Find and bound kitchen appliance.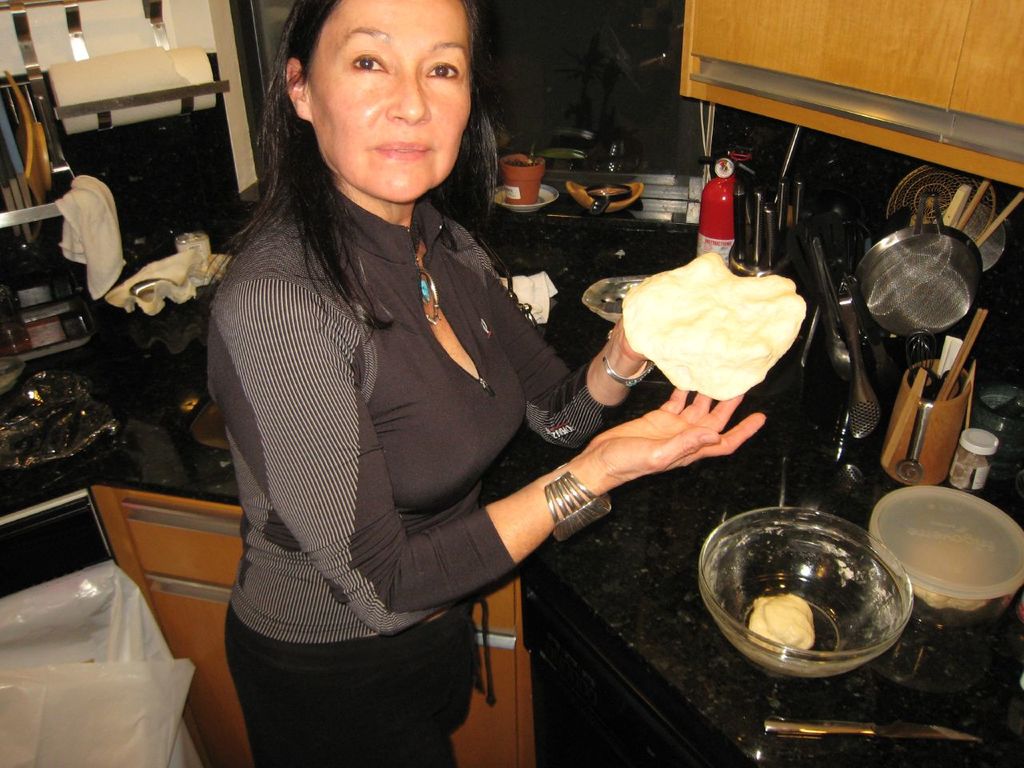
Bound: 846:226:976:350.
